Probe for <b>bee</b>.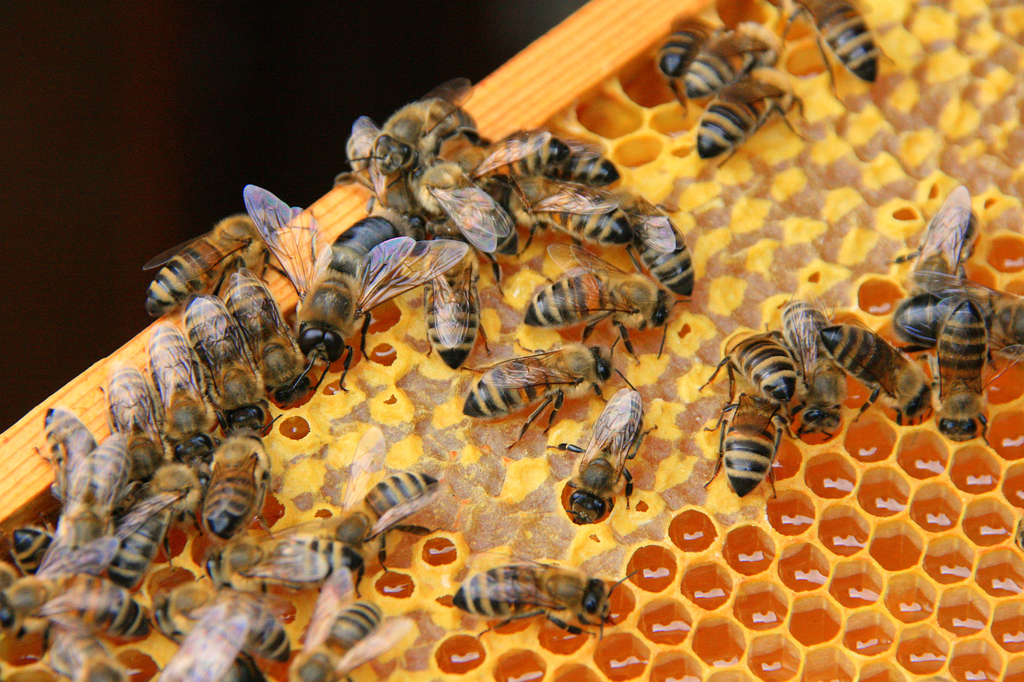
Probe result: [x1=778, y1=0, x2=888, y2=106].
